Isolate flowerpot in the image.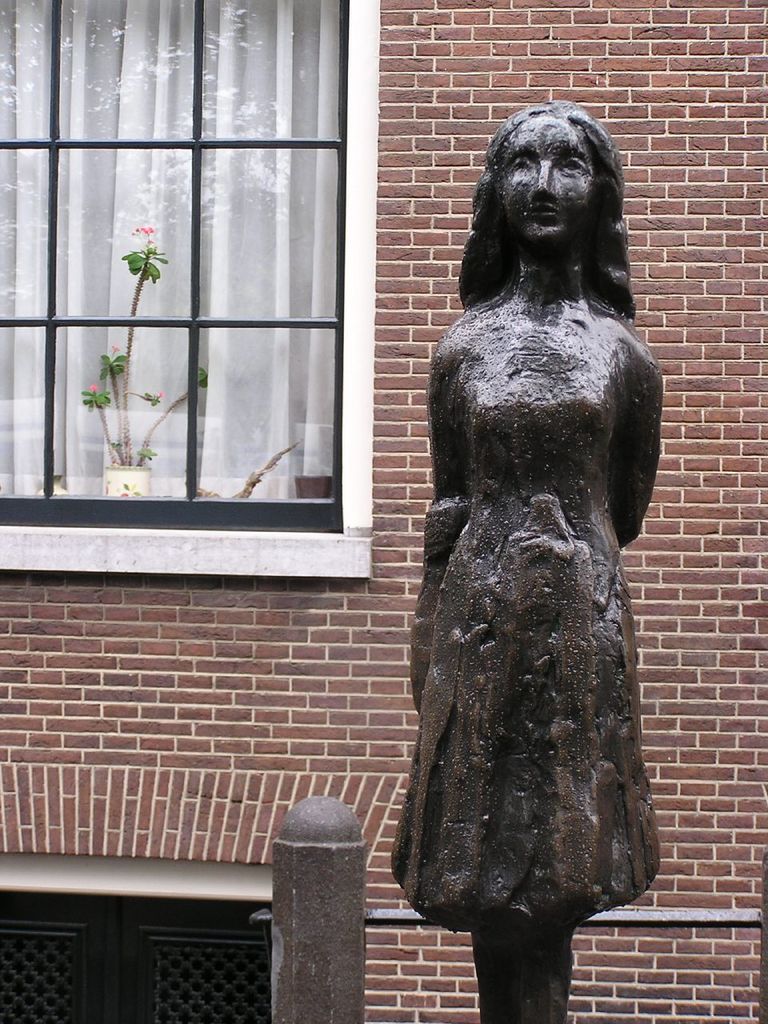
Isolated region: [x1=102, y1=461, x2=148, y2=498].
